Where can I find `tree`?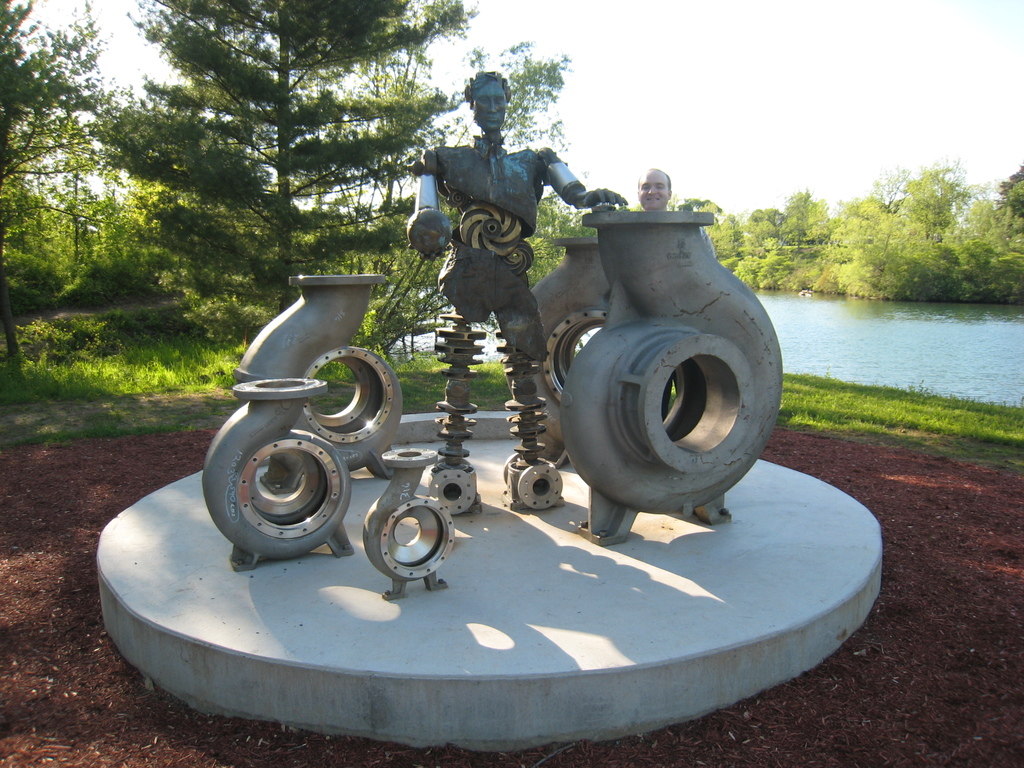
You can find it at <box>292,40,631,349</box>.
